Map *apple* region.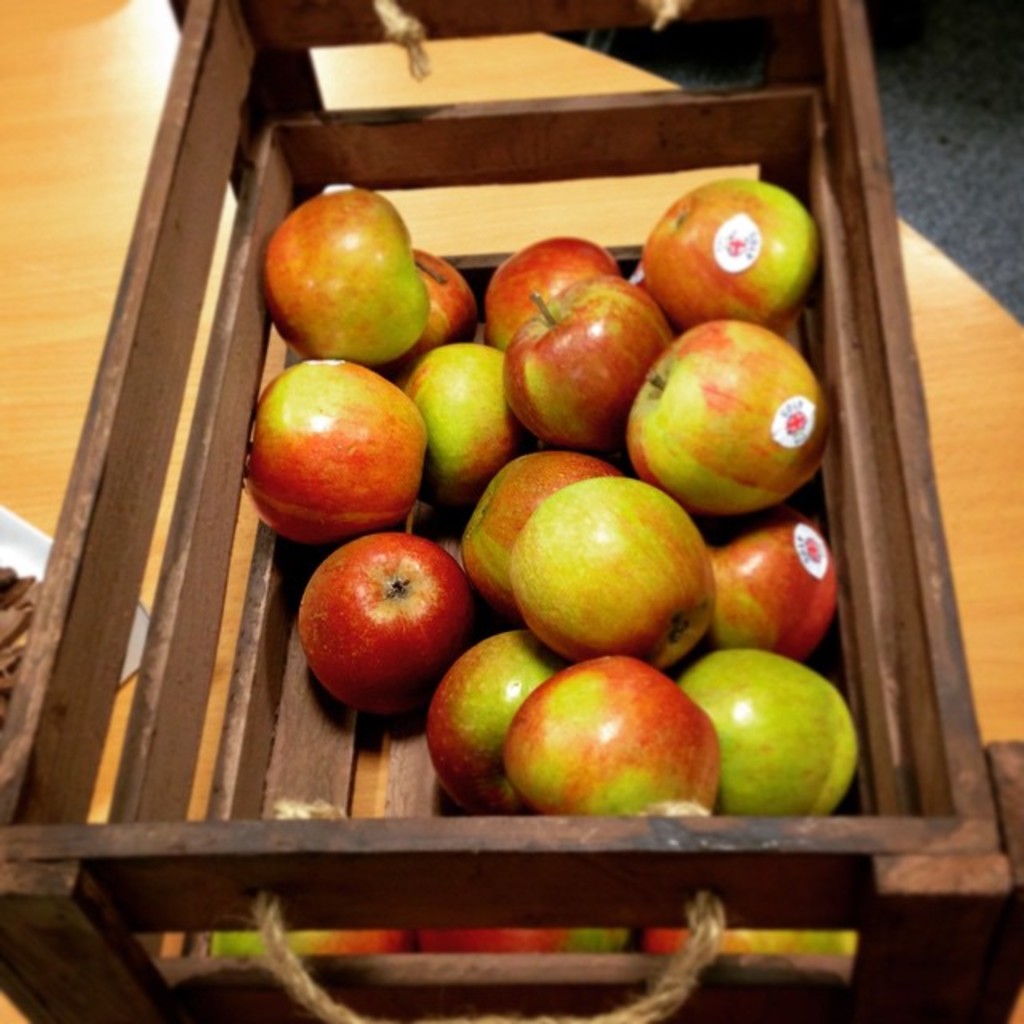
Mapped to box(490, 659, 730, 826).
